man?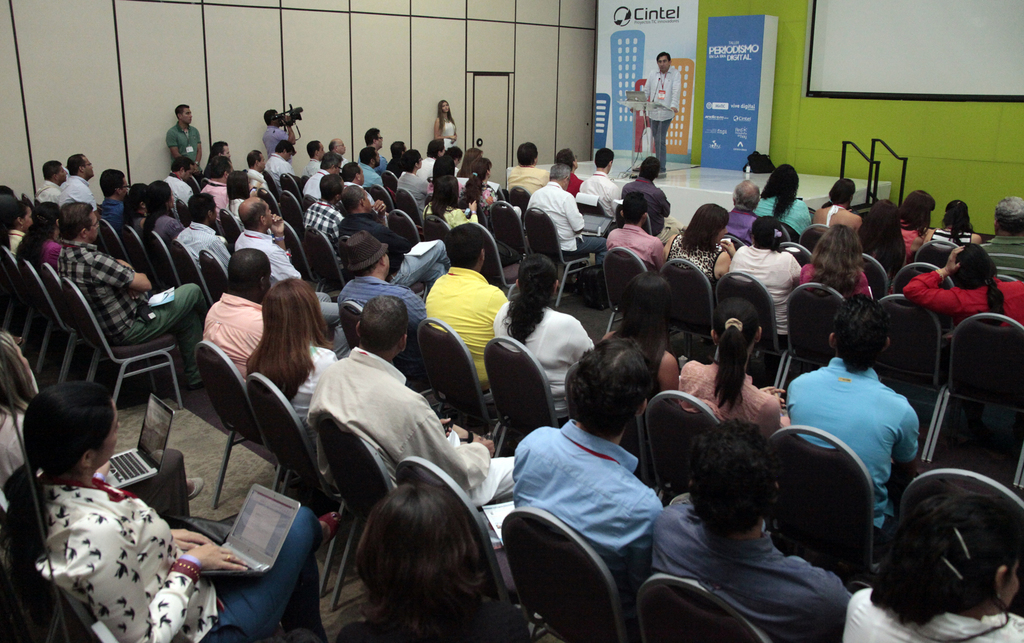
(555, 152, 582, 198)
